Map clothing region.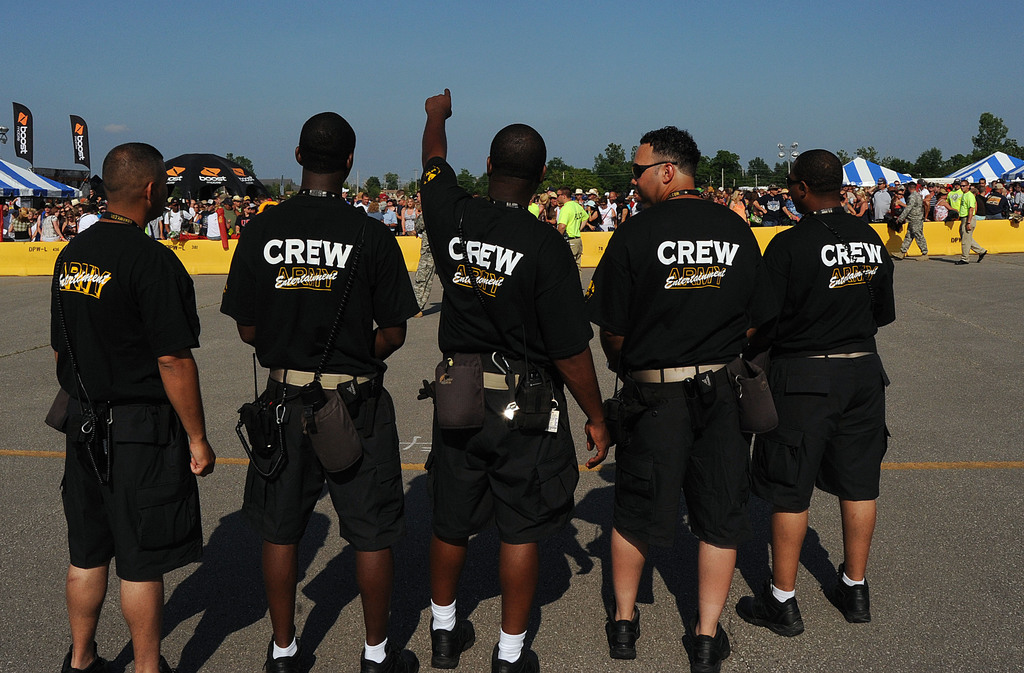
Mapped to 900,189,932,257.
